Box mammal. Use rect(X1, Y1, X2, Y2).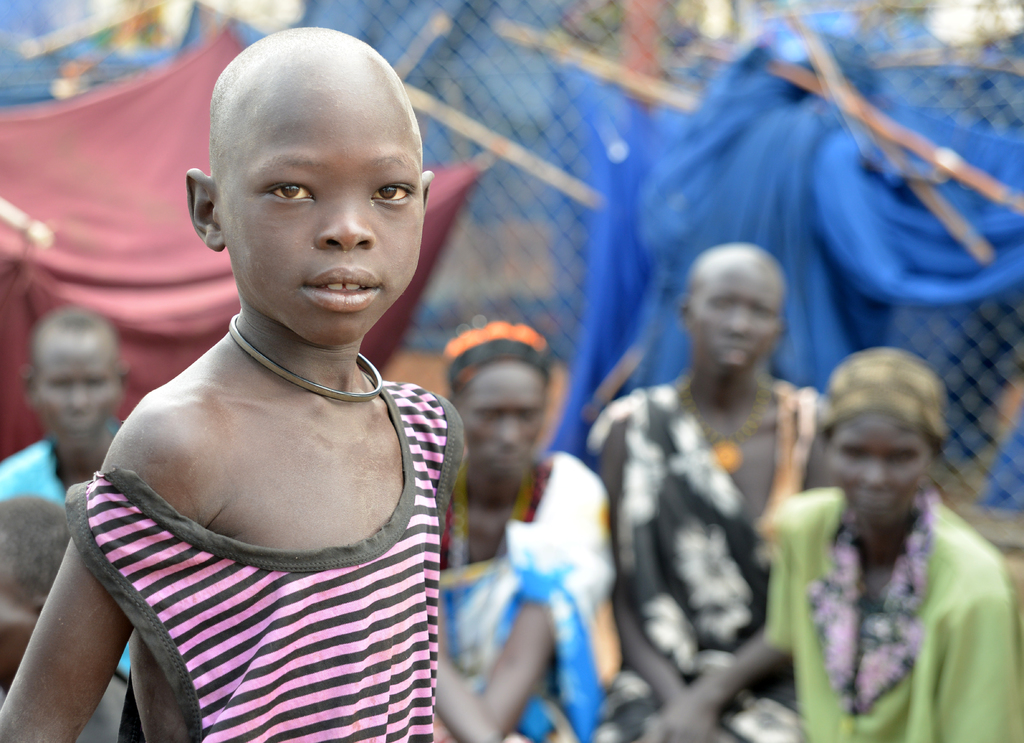
rect(0, 491, 147, 742).
